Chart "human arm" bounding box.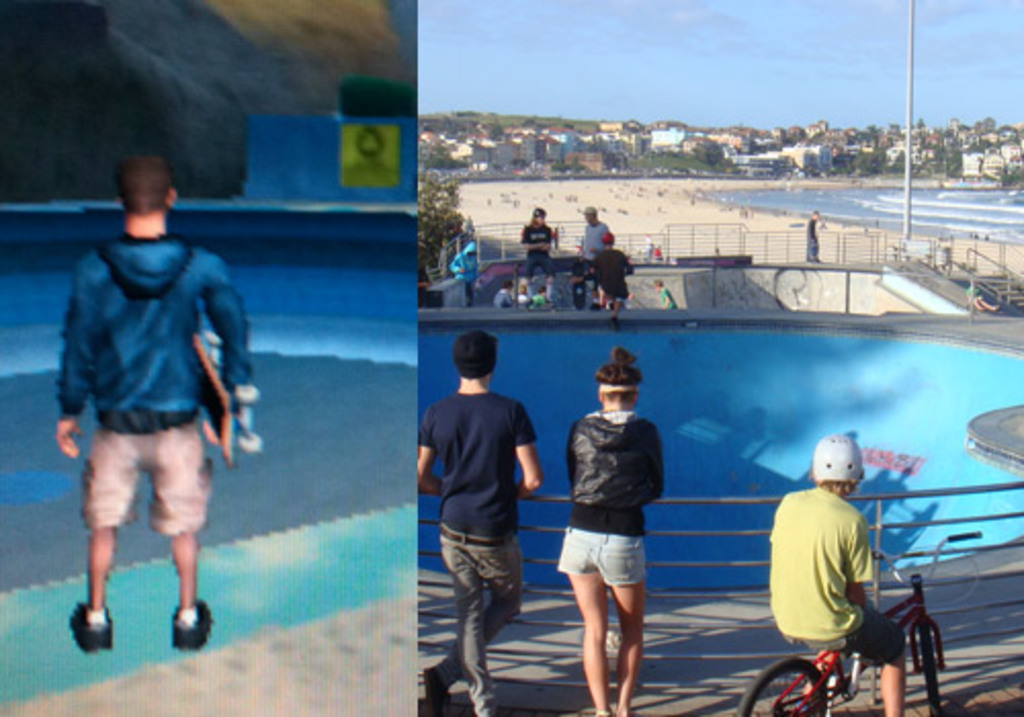
Charted: l=645, t=436, r=659, b=500.
